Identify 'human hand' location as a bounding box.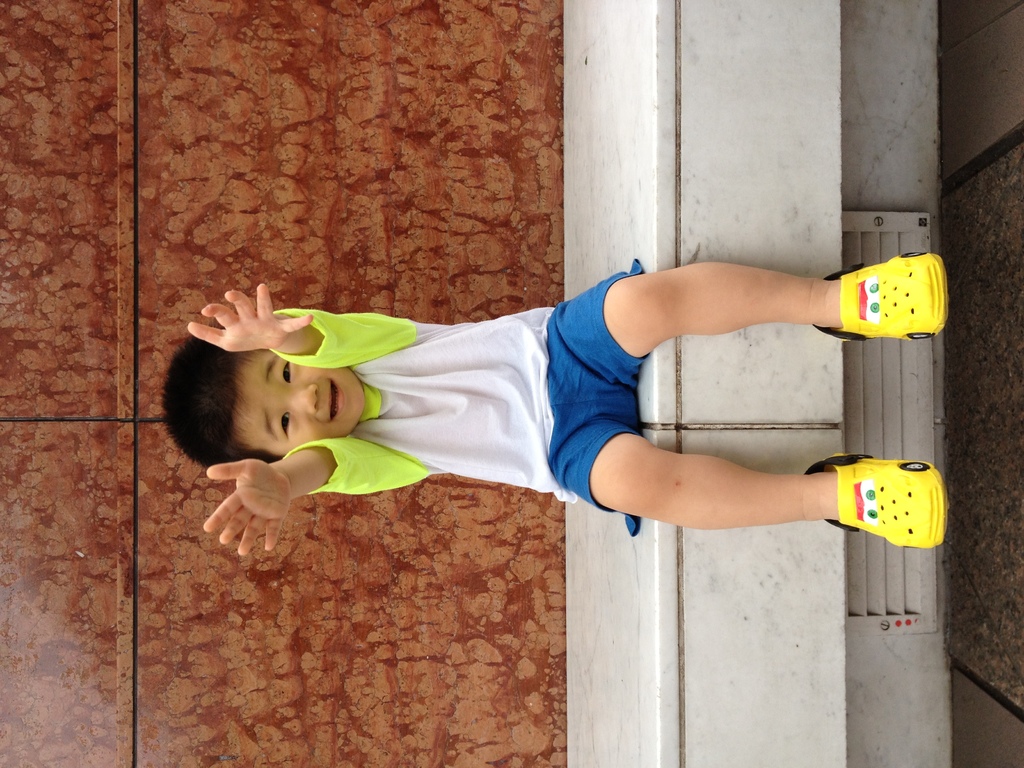
196:296:304:372.
